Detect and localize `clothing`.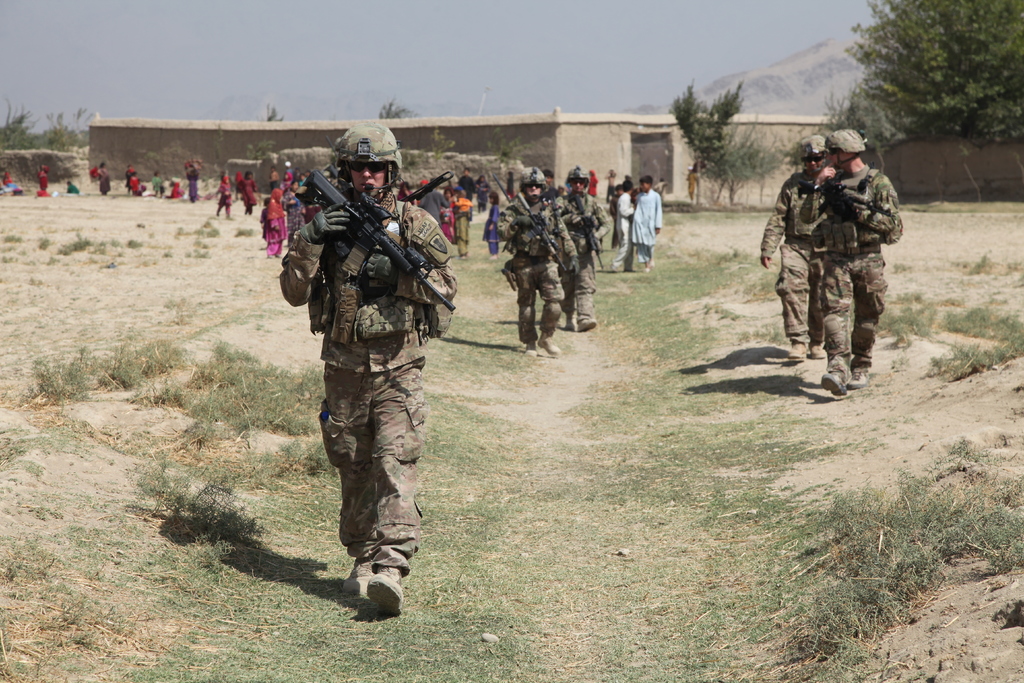
Localized at 125 161 133 185.
